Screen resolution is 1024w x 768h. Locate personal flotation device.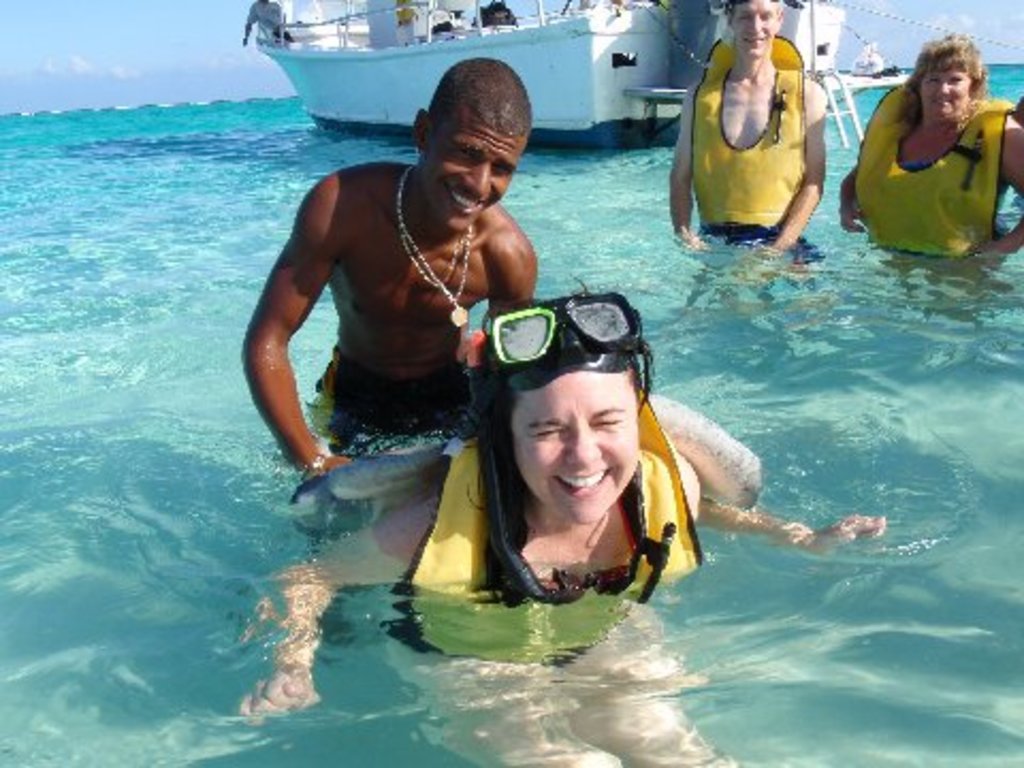
bbox=[847, 83, 1022, 275].
